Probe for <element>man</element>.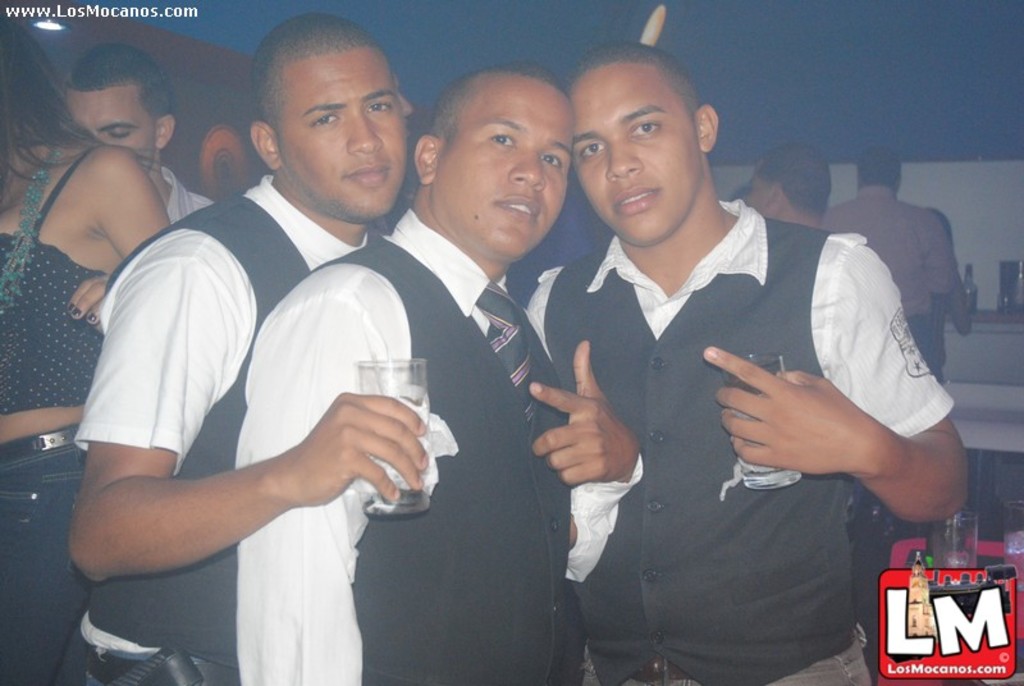
Probe result: (left=54, top=1, right=457, bottom=685).
